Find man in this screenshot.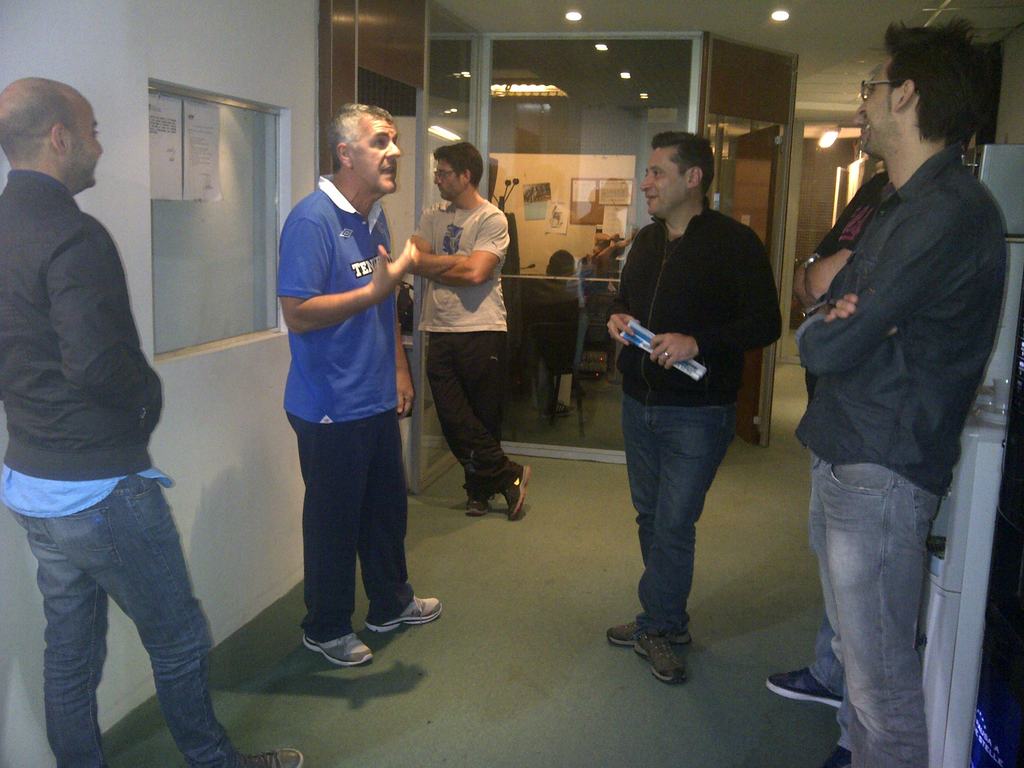
The bounding box for man is (268, 102, 442, 663).
